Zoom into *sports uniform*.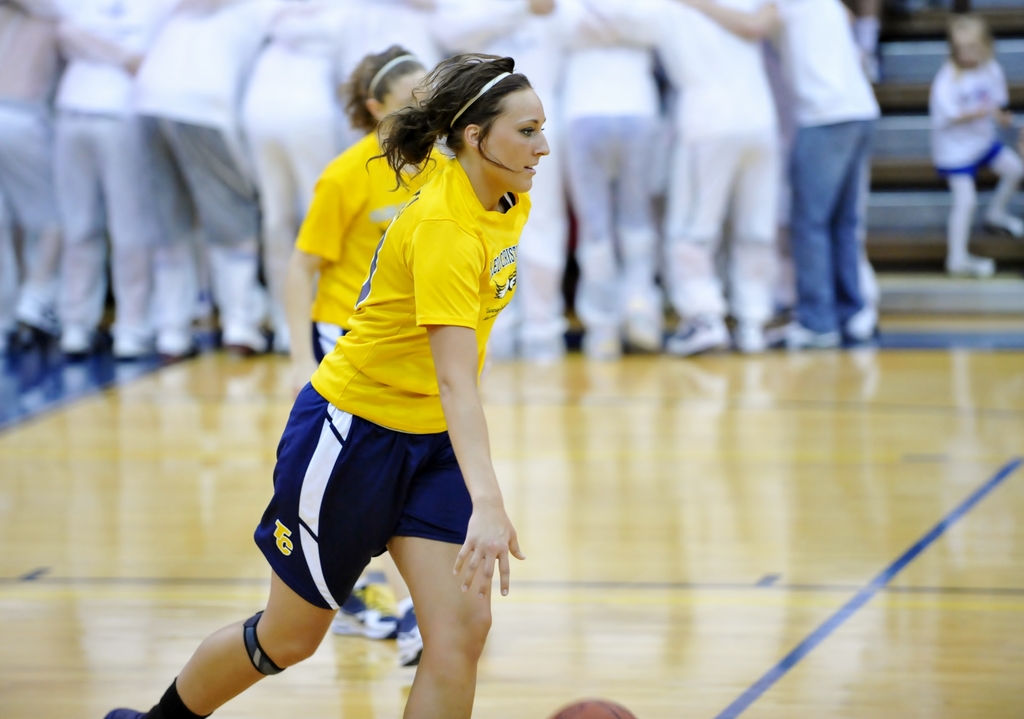
Zoom target: Rect(233, 43, 383, 322).
